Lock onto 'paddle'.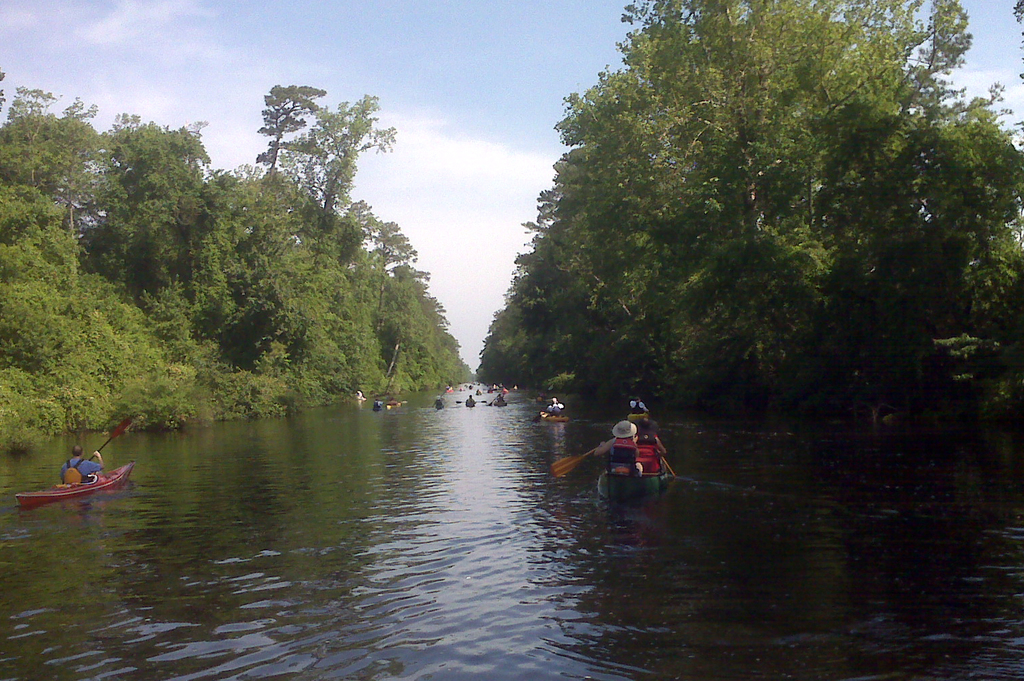
Locked: 456:398:487:405.
